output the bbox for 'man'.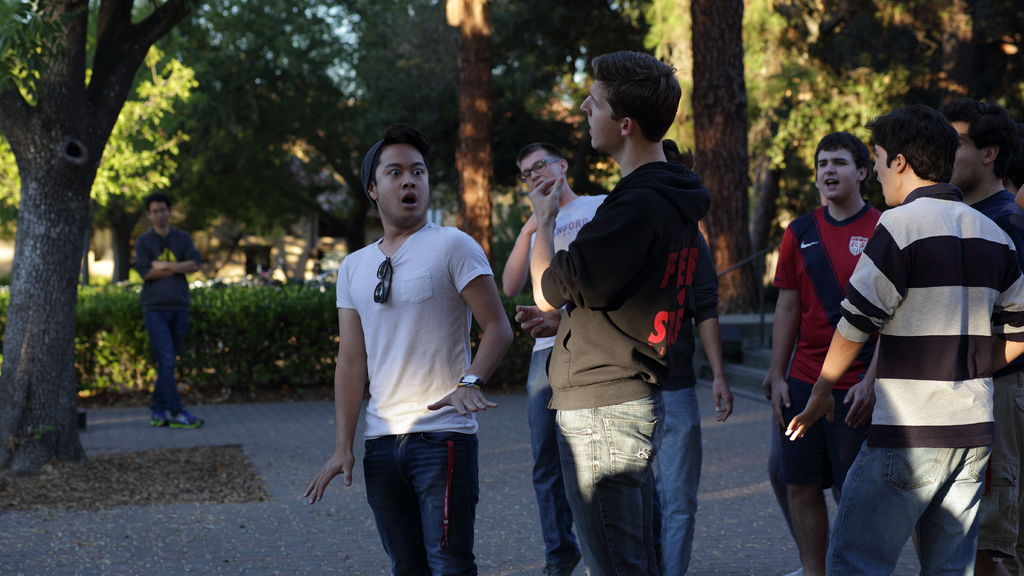
rect(809, 67, 1004, 575).
